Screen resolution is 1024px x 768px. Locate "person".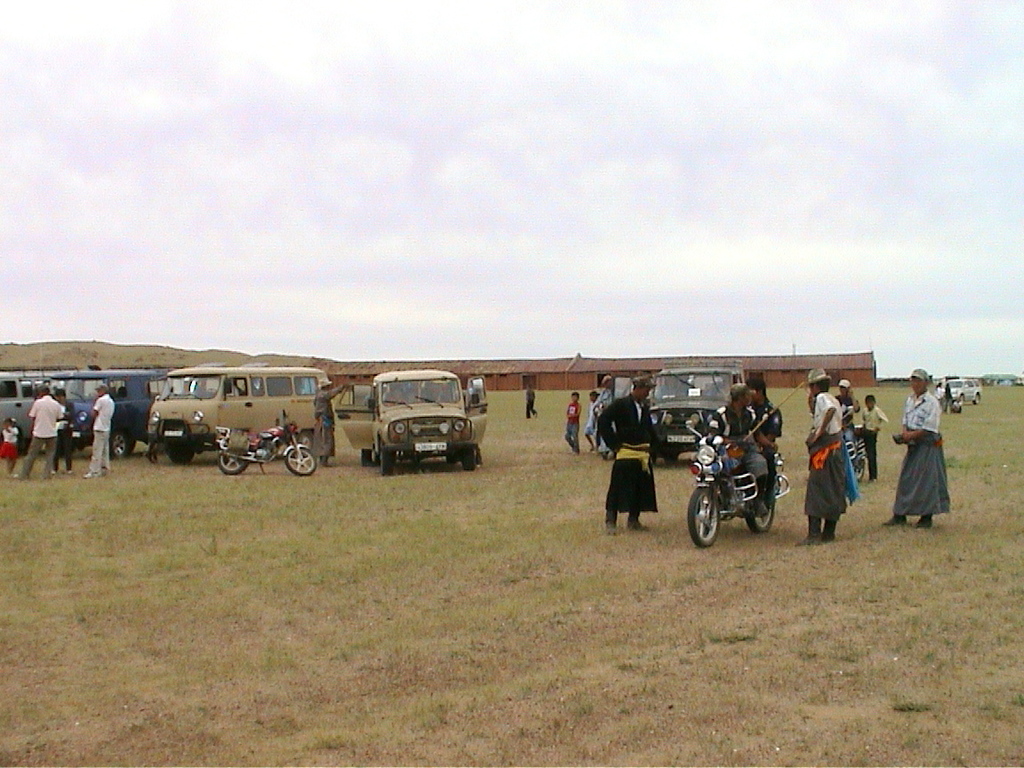
{"left": 804, "top": 370, "right": 854, "bottom": 540}.
